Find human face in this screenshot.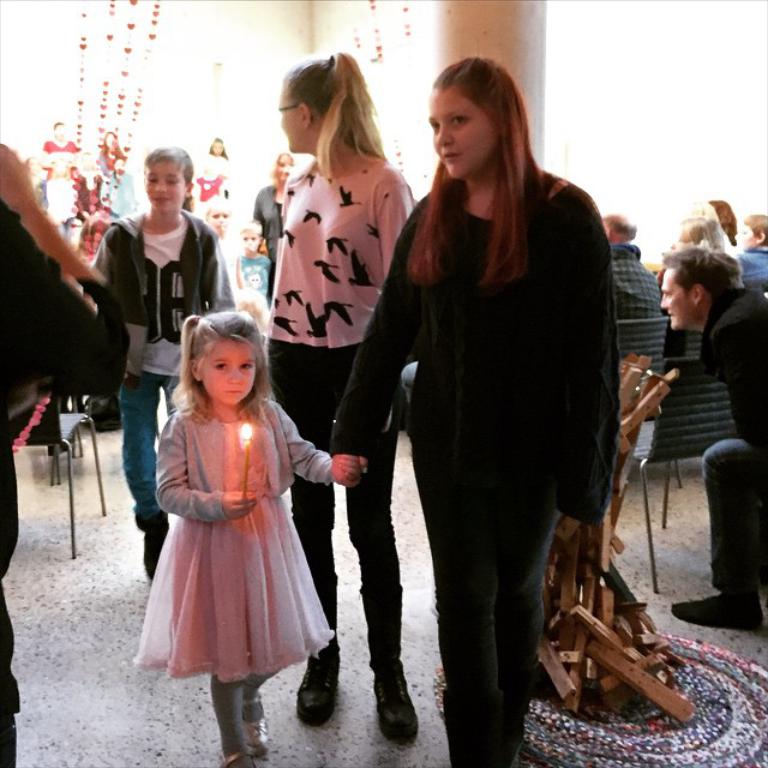
The bounding box for human face is <bbox>277, 92, 299, 146</bbox>.
